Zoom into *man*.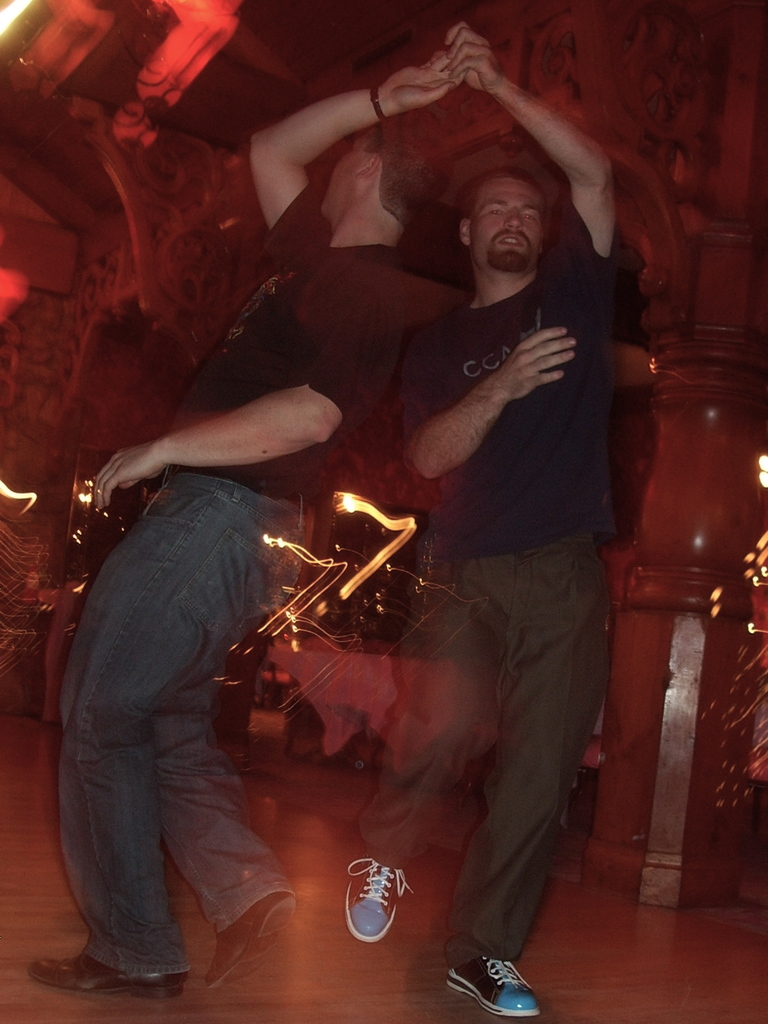
Zoom target: pyautogui.locateOnScreen(19, 42, 460, 1001).
